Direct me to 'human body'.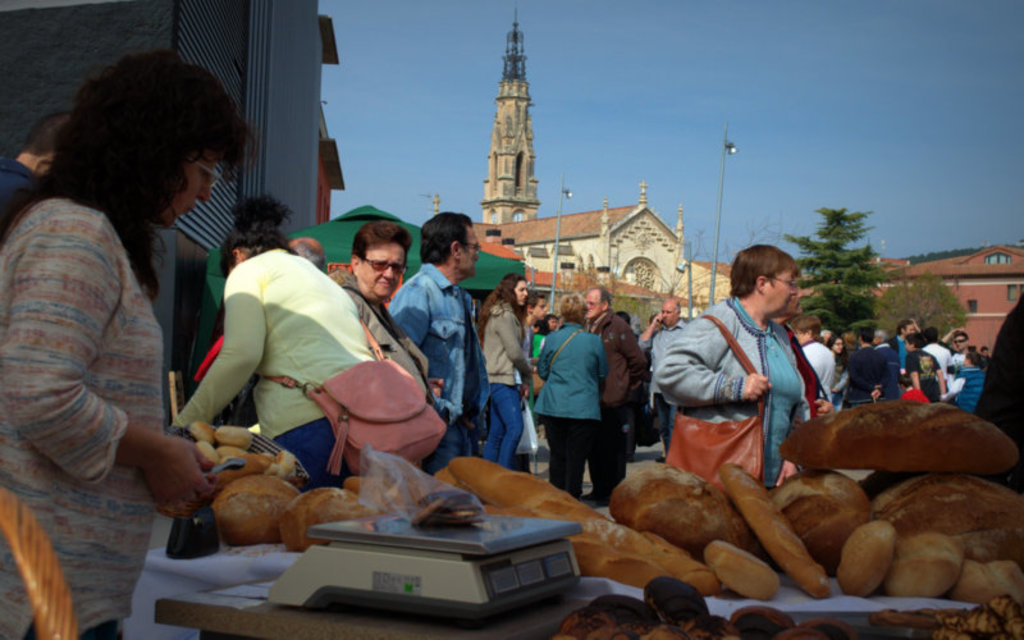
Direction: (left=8, top=67, right=237, bottom=573).
